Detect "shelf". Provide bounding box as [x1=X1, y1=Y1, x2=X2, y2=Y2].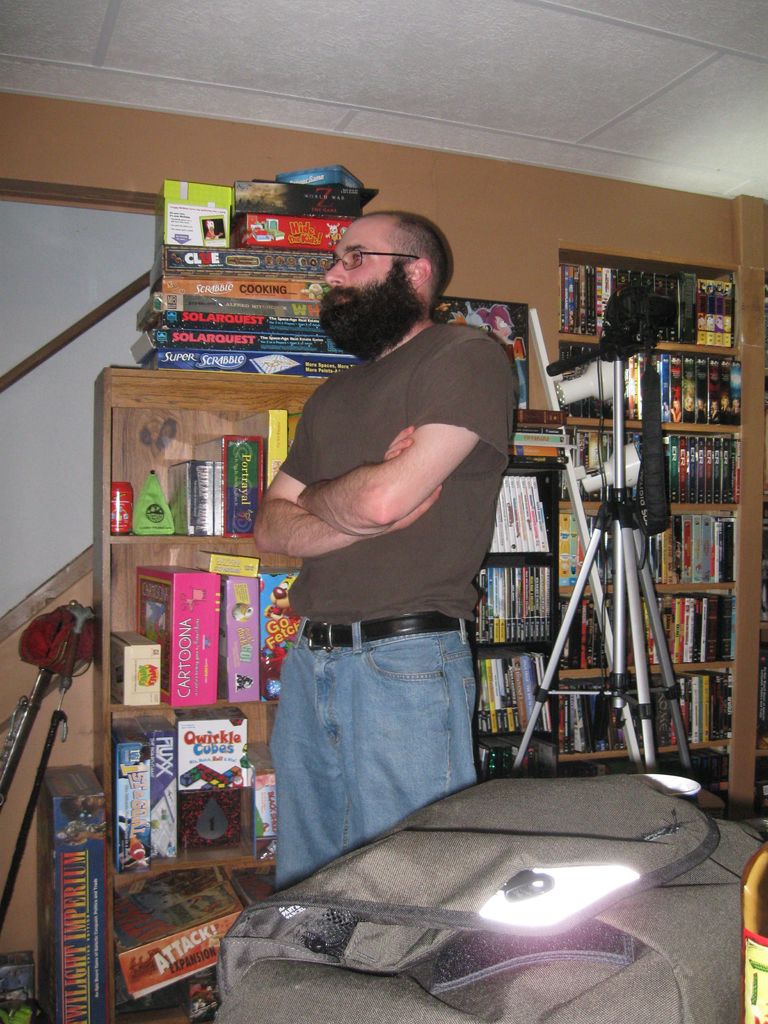
[x1=549, y1=673, x2=745, y2=764].
